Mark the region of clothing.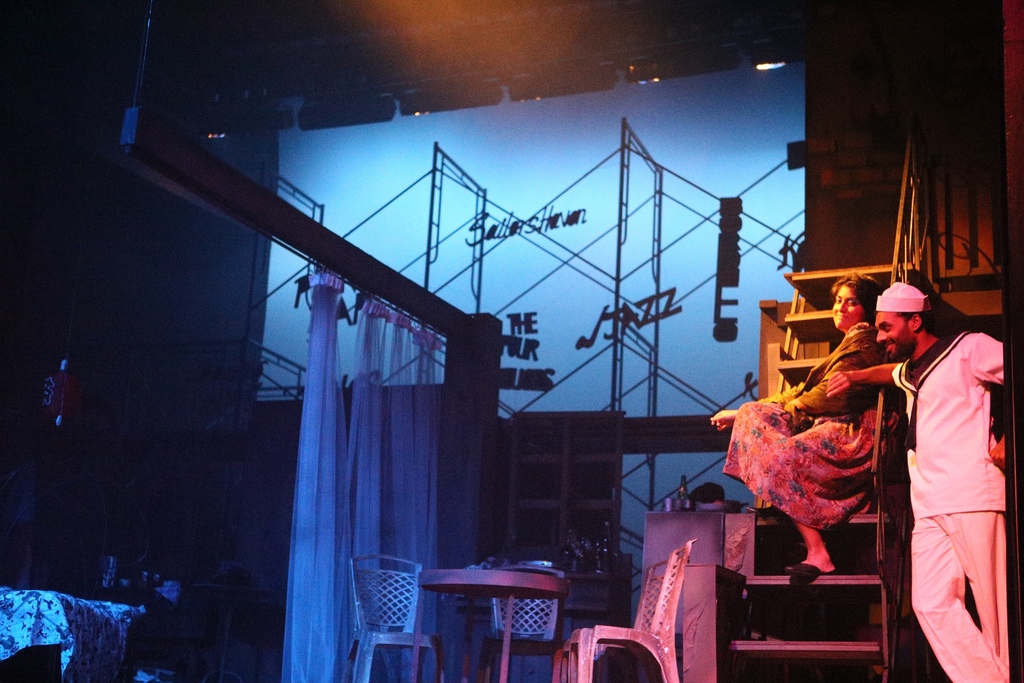
Region: locate(719, 320, 901, 530).
